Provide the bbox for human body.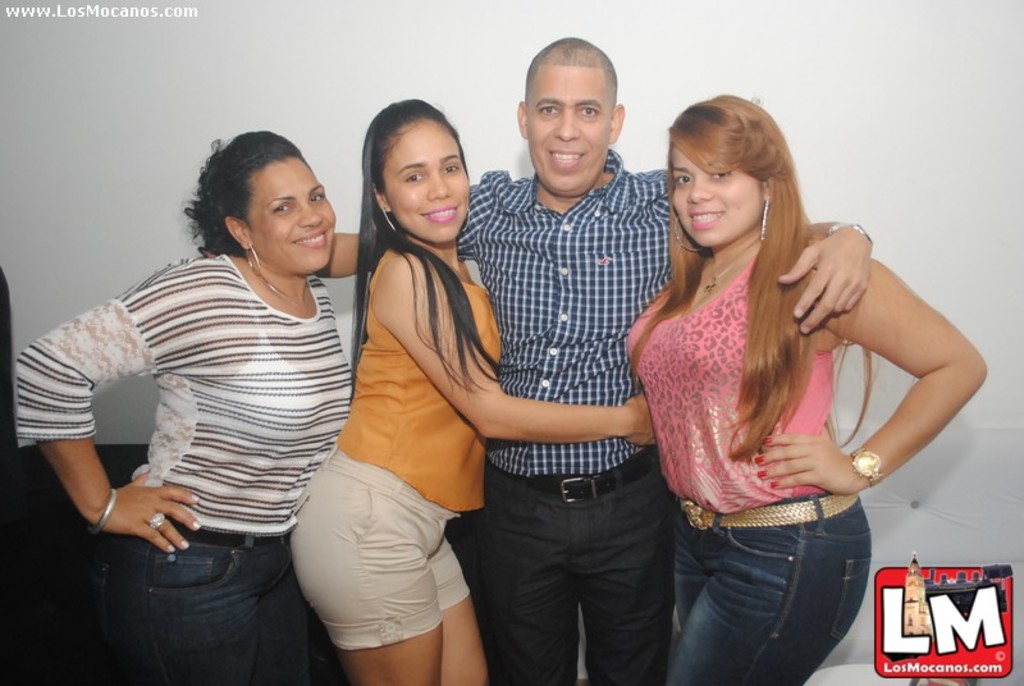
640, 95, 995, 685.
